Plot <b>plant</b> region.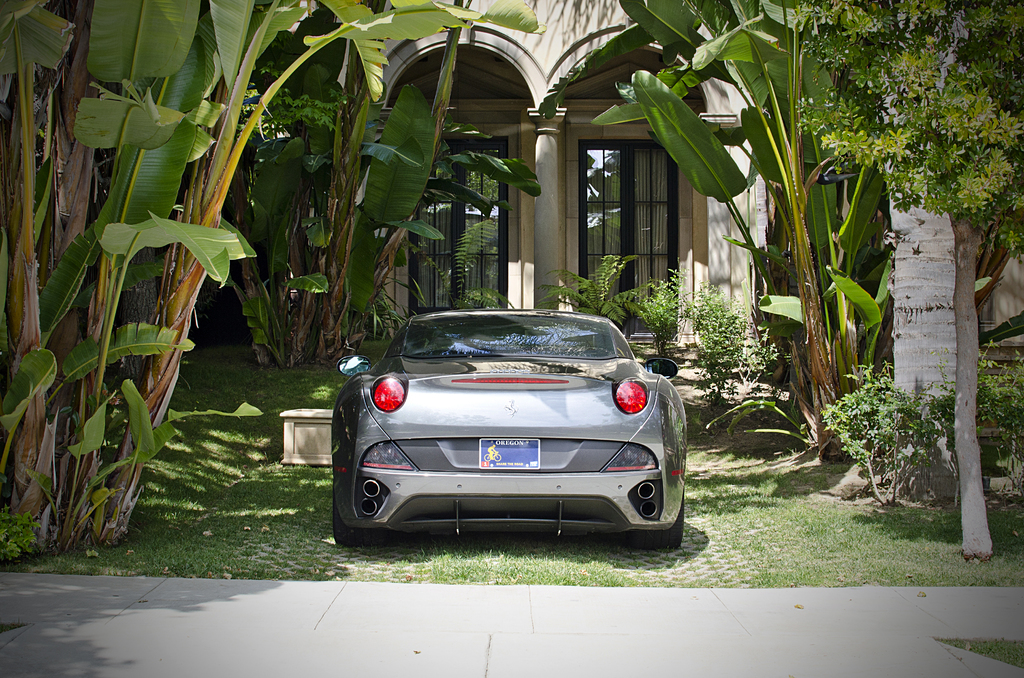
Plotted at bbox=[628, 271, 692, 357].
